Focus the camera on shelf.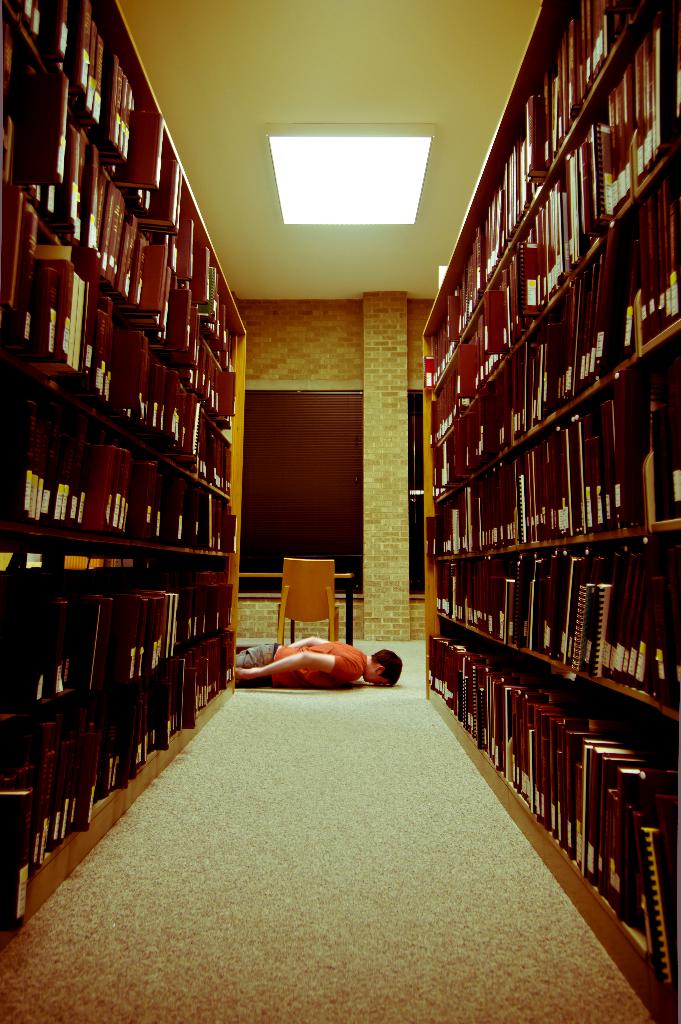
Focus region: left=439, top=526, right=680, bottom=729.
